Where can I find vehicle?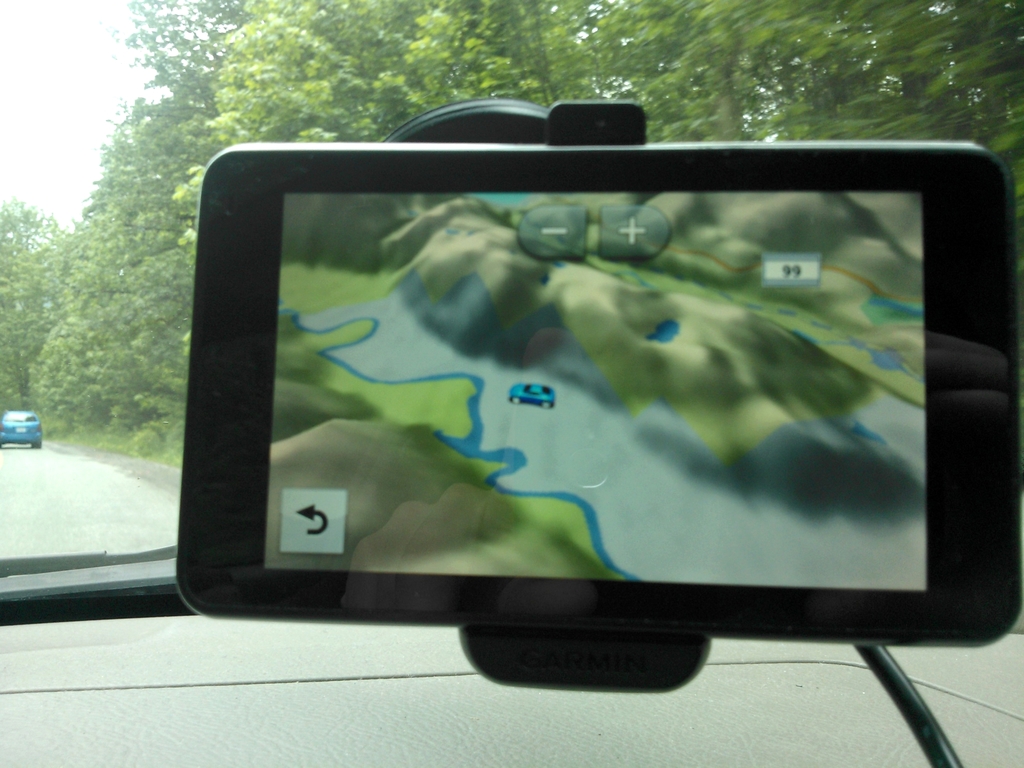
You can find it at bbox=[0, 408, 41, 449].
